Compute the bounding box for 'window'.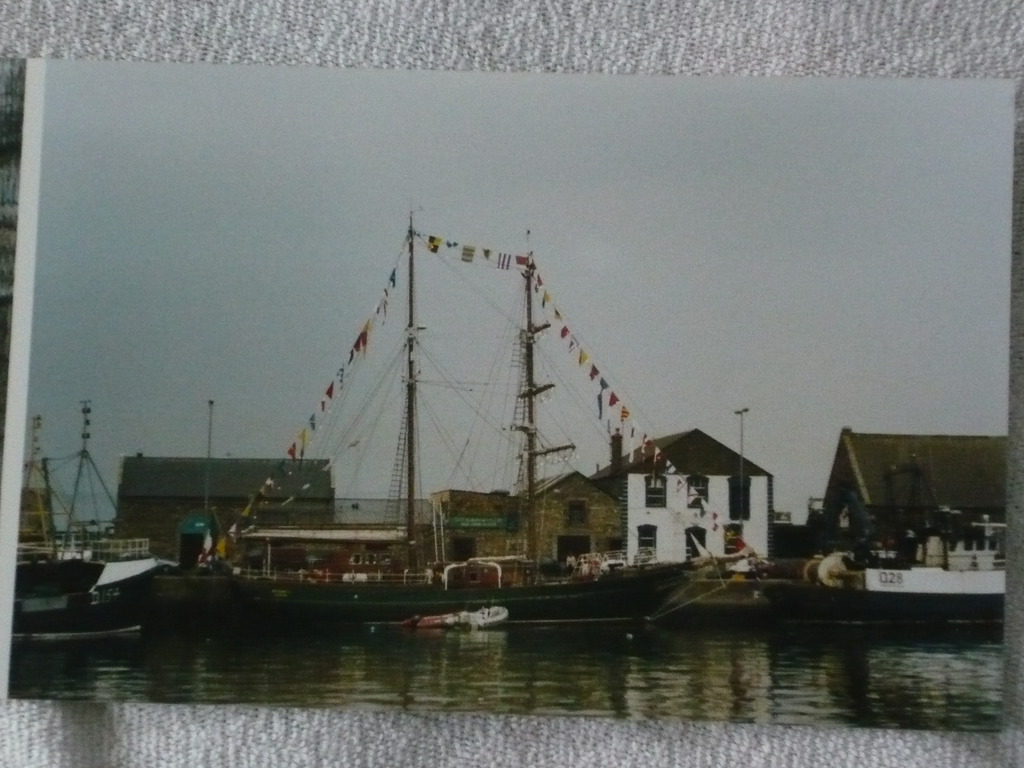
<box>562,499,592,525</box>.
